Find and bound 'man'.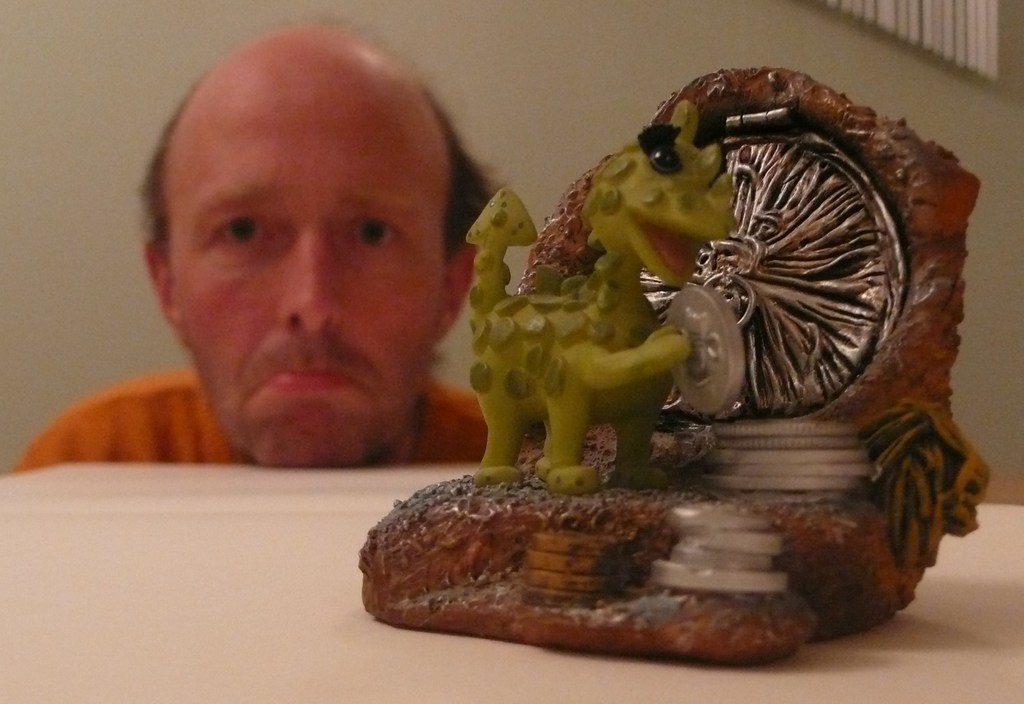
Bound: Rect(10, 28, 488, 475).
